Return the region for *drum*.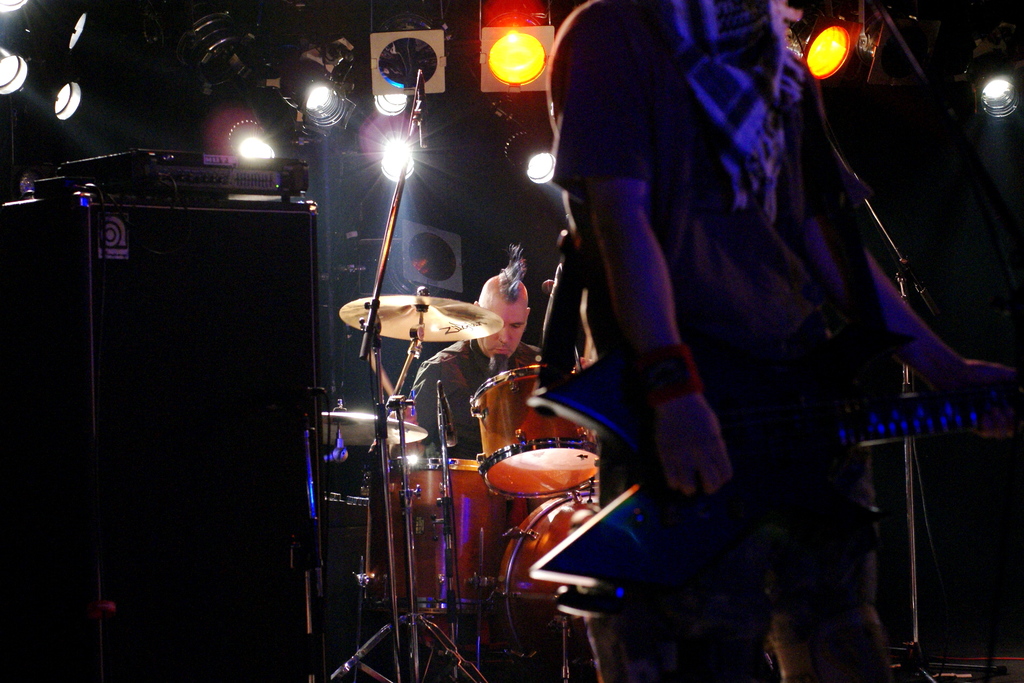
<bbox>378, 458, 493, 614</bbox>.
